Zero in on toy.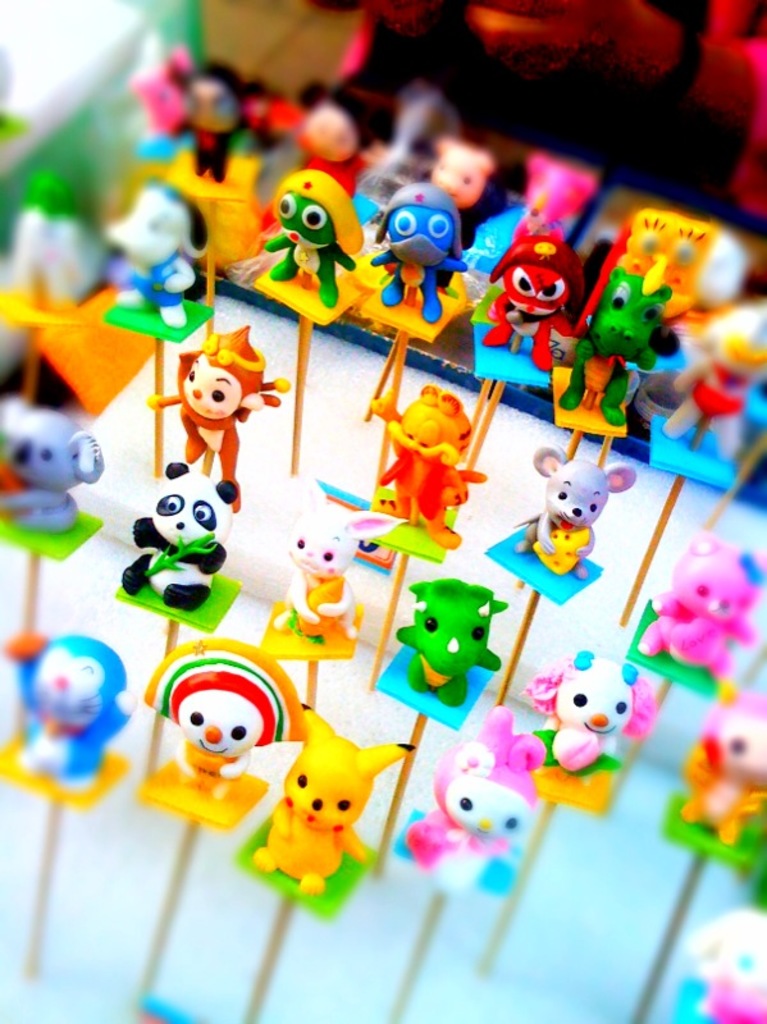
Zeroed in: Rect(524, 152, 602, 242).
